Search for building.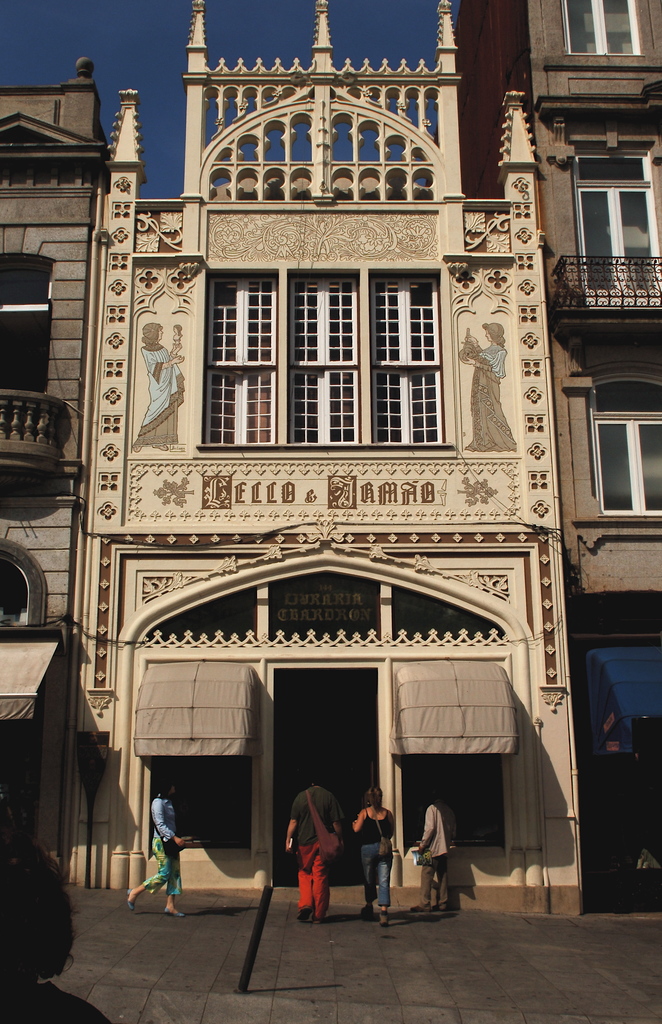
Found at crop(69, 0, 583, 923).
